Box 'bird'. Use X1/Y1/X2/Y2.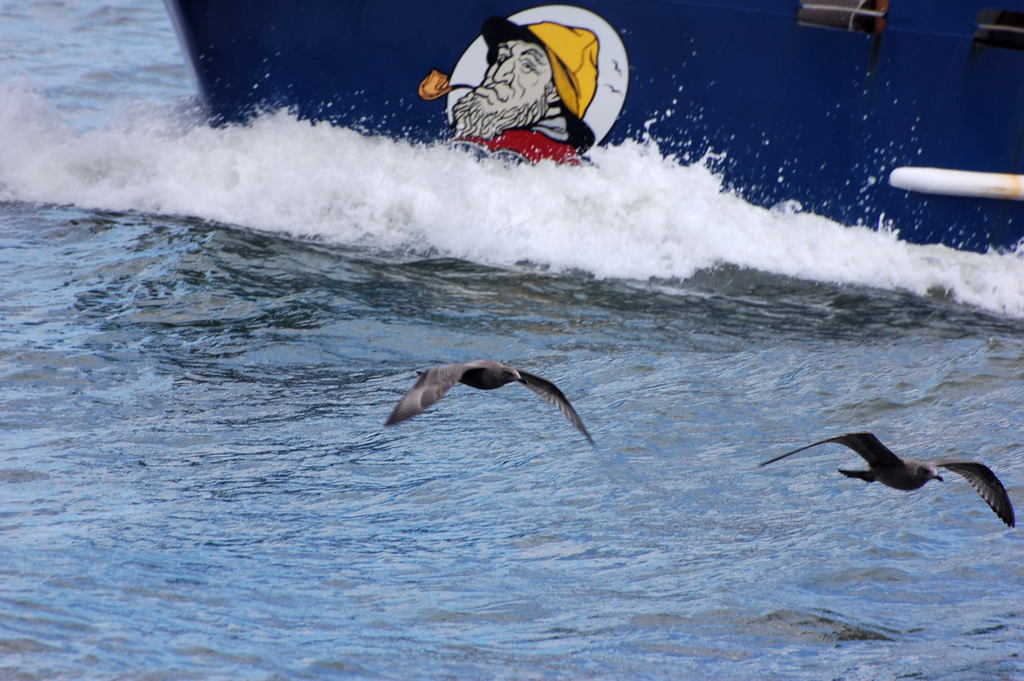
375/350/609/450.
